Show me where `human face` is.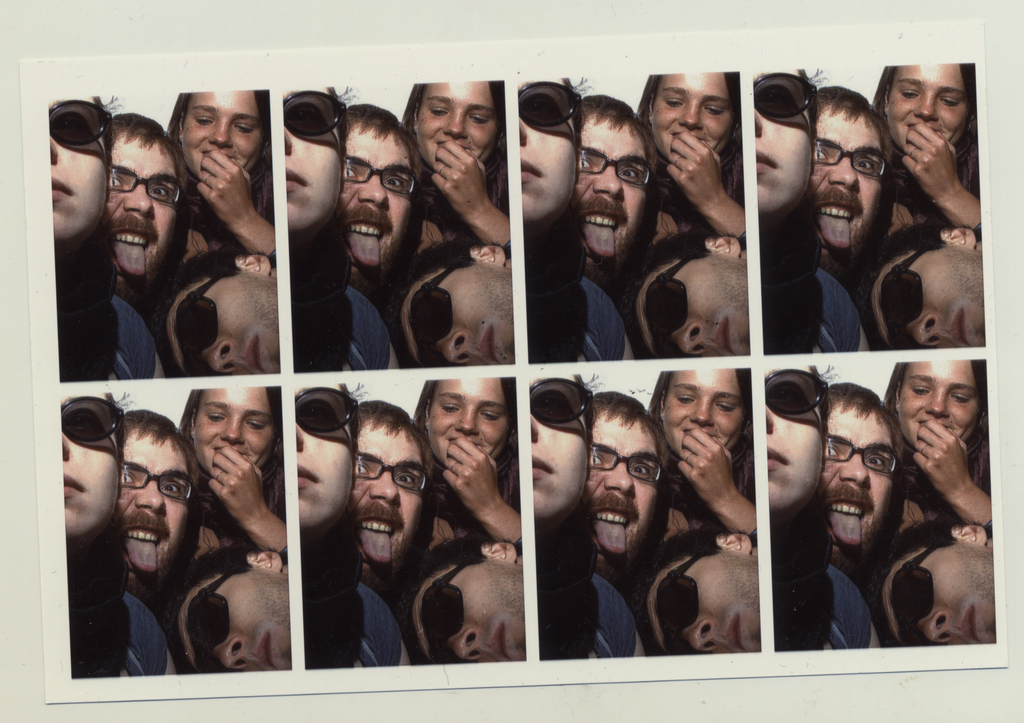
`human face` is at <region>298, 384, 356, 530</region>.
